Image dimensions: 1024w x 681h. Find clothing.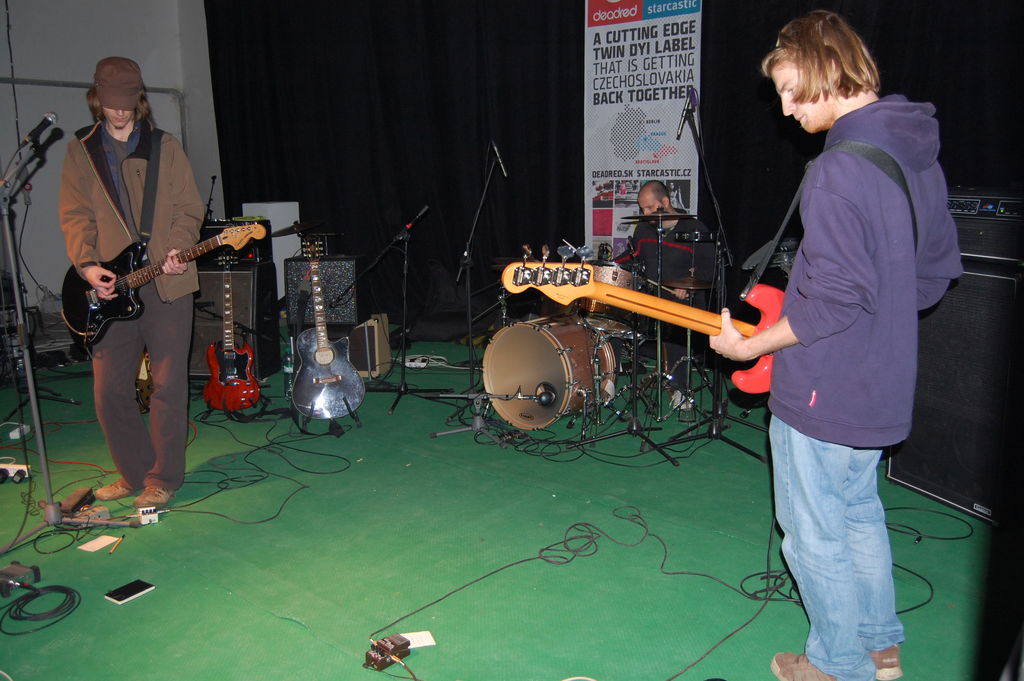
locate(632, 195, 706, 315).
